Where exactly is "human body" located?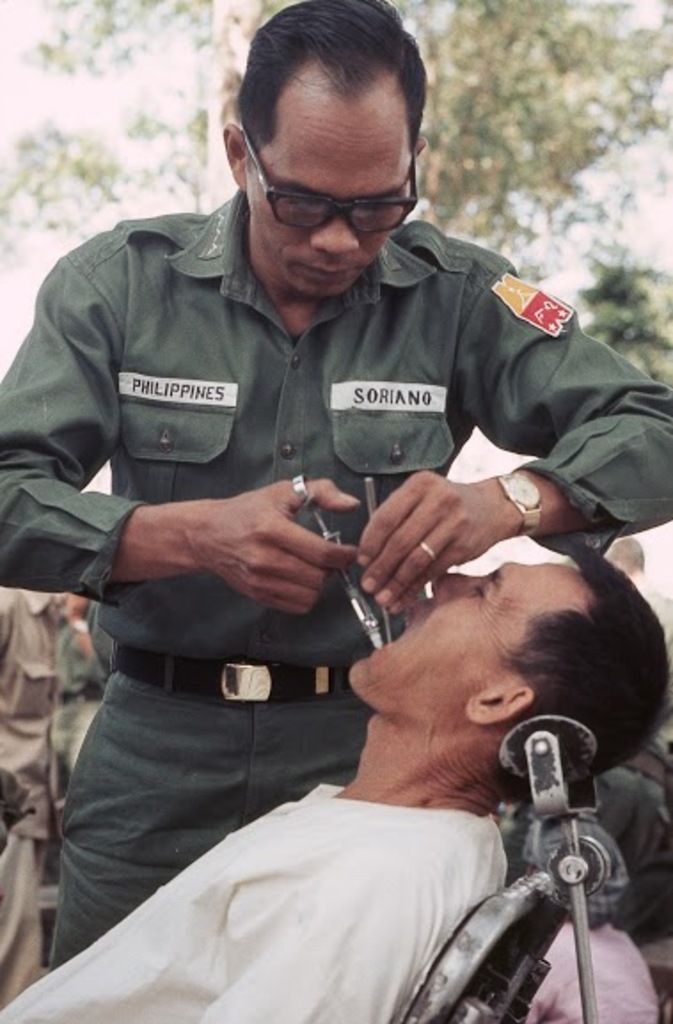
Its bounding box is [4,4,668,958].
